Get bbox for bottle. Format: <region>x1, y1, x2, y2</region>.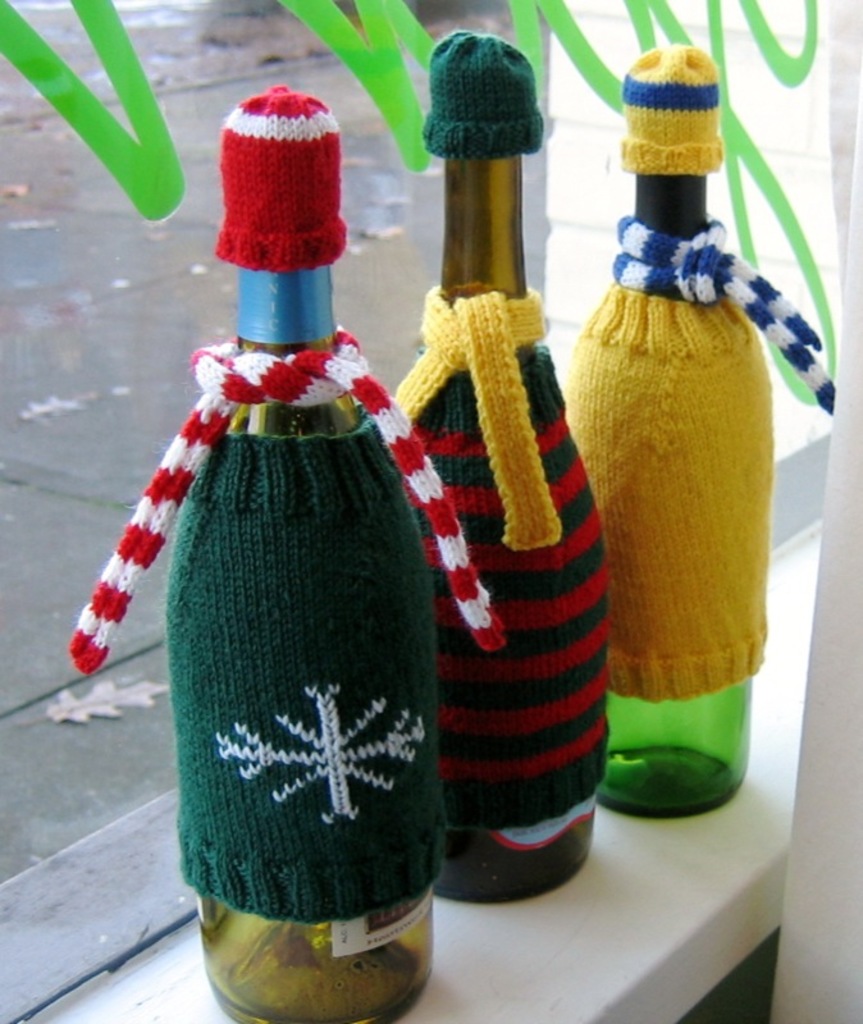
<region>435, 157, 595, 905</region>.
